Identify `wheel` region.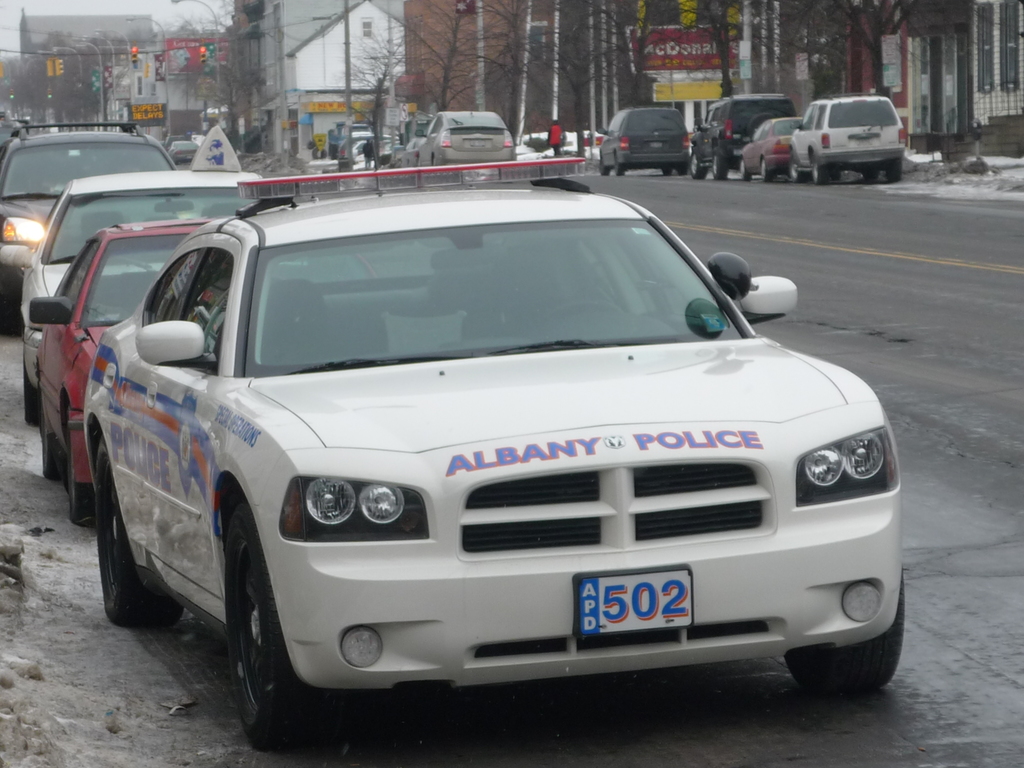
Region: (left=60, top=403, right=104, bottom=529).
